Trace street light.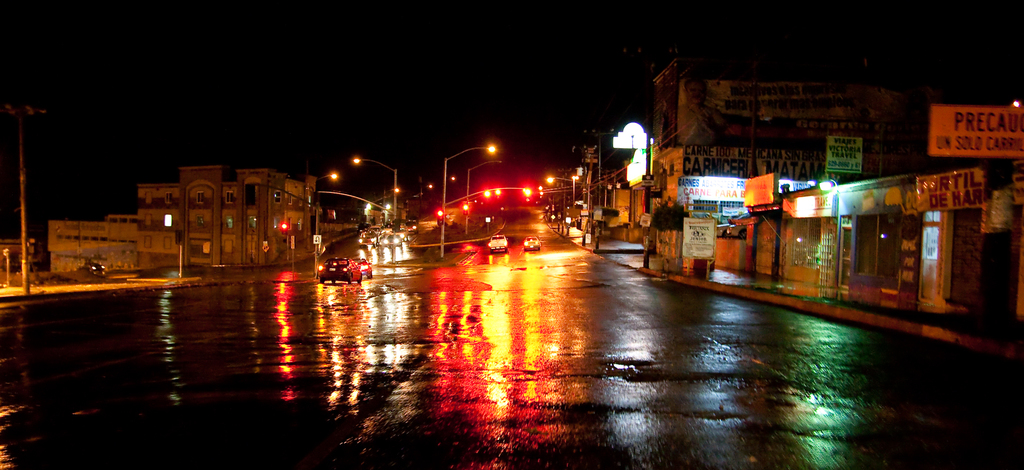
Traced to [461, 156, 509, 229].
